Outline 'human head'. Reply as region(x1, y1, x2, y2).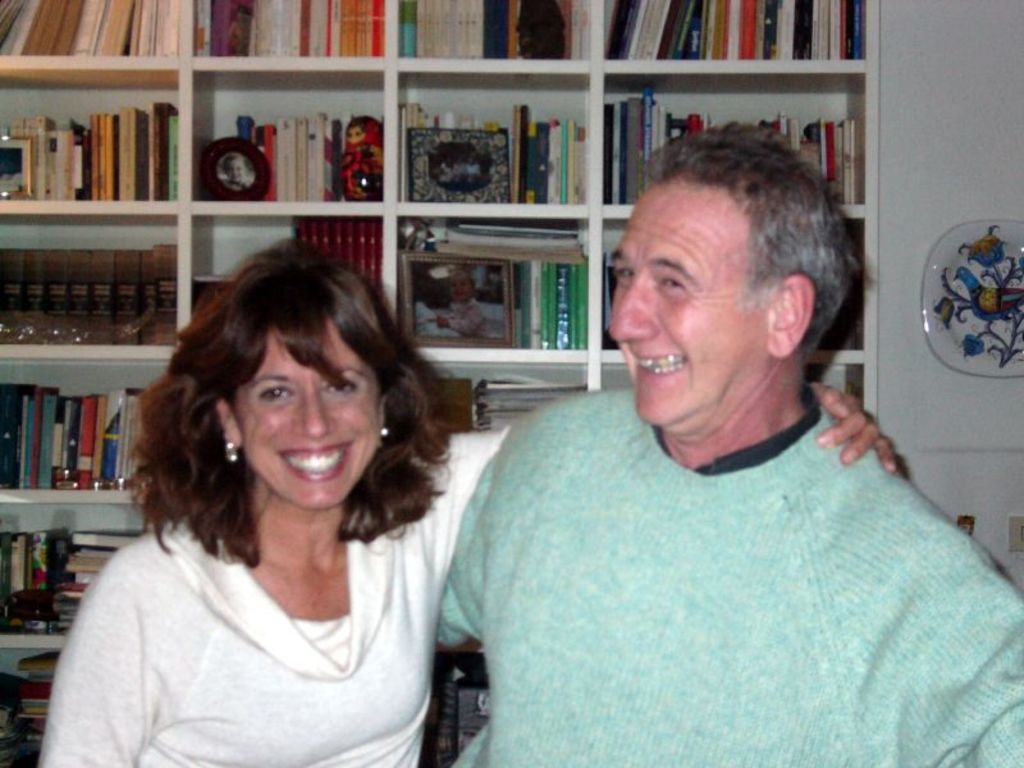
region(596, 115, 849, 429).
